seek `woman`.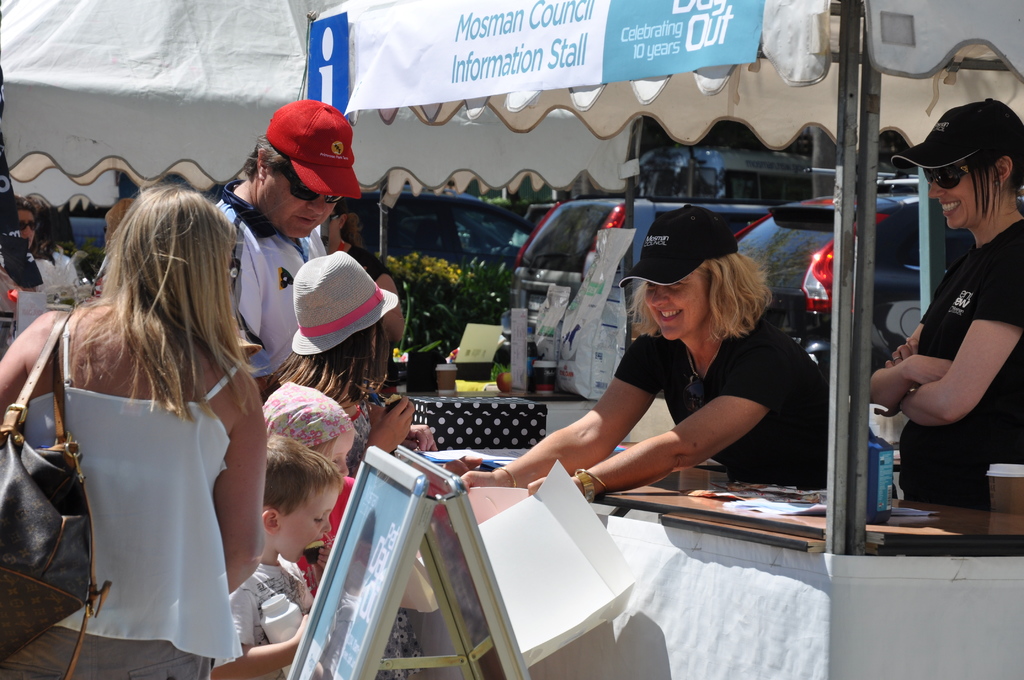
27:154:270:679.
